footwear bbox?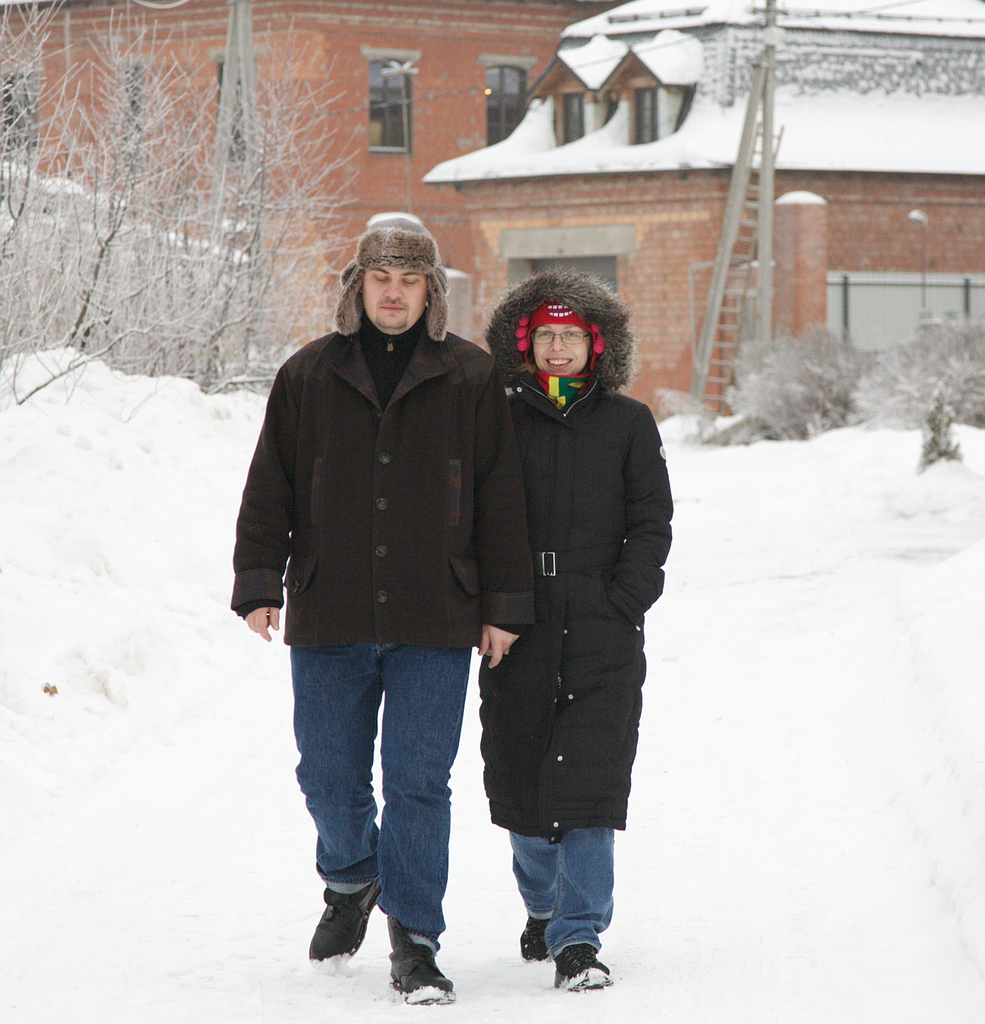
pyautogui.locateOnScreen(394, 916, 466, 1000)
